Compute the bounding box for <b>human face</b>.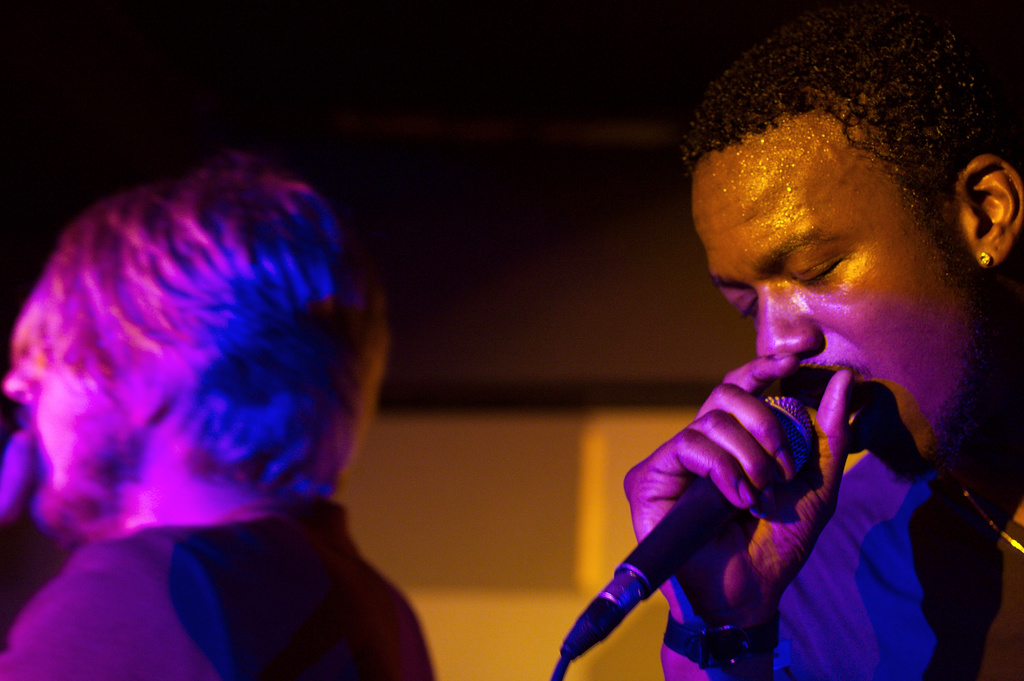
pyautogui.locateOnScreen(3, 339, 122, 531).
